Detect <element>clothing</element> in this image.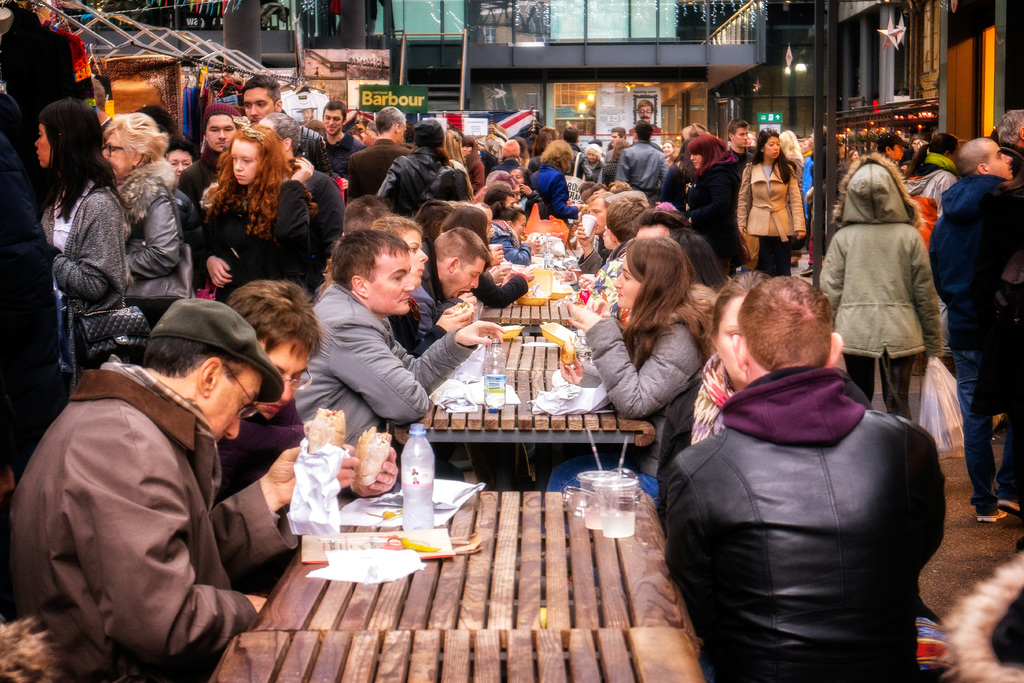
Detection: bbox=[582, 154, 606, 197].
